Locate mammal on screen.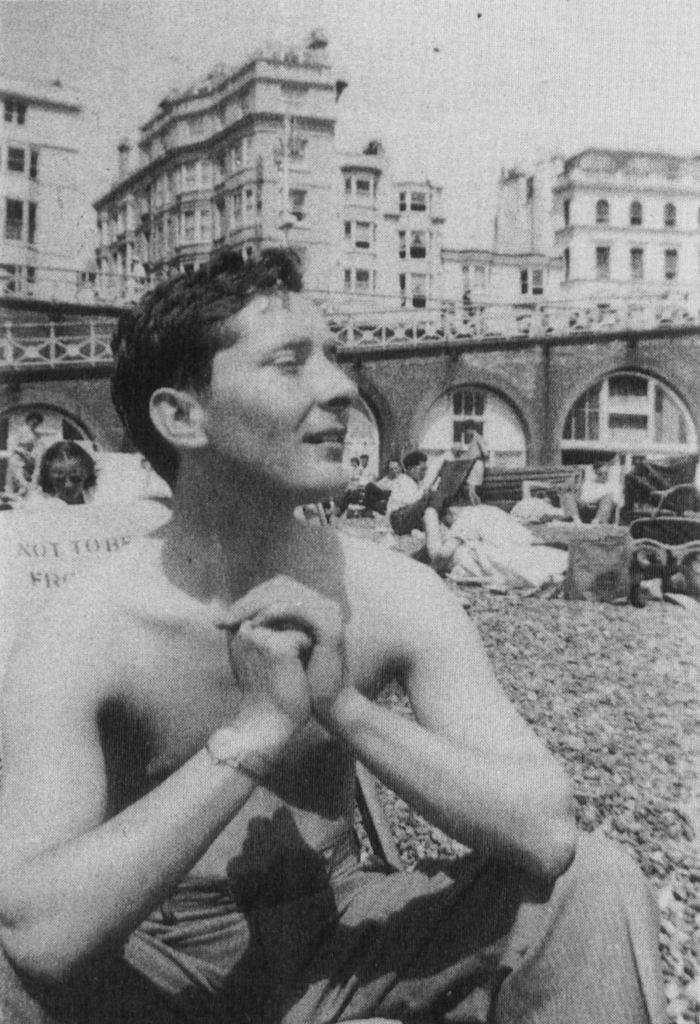
On screen at (462,421,493,502).
